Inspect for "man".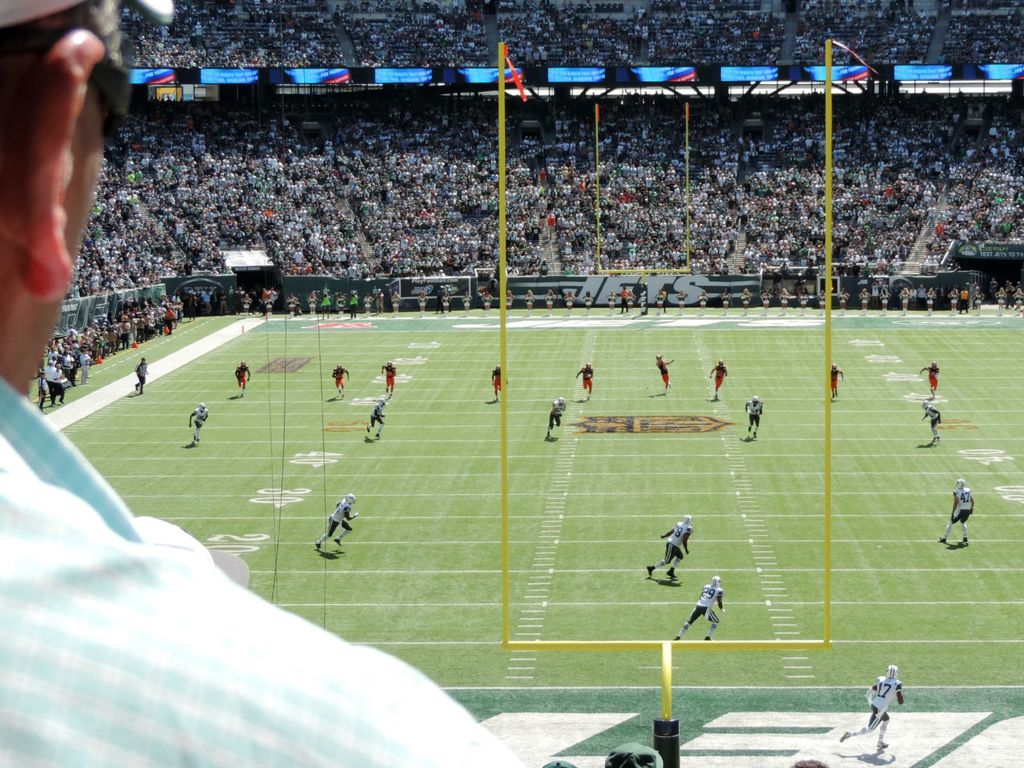
Inspection: [left=828, top=361, right=844, bottom=400].
